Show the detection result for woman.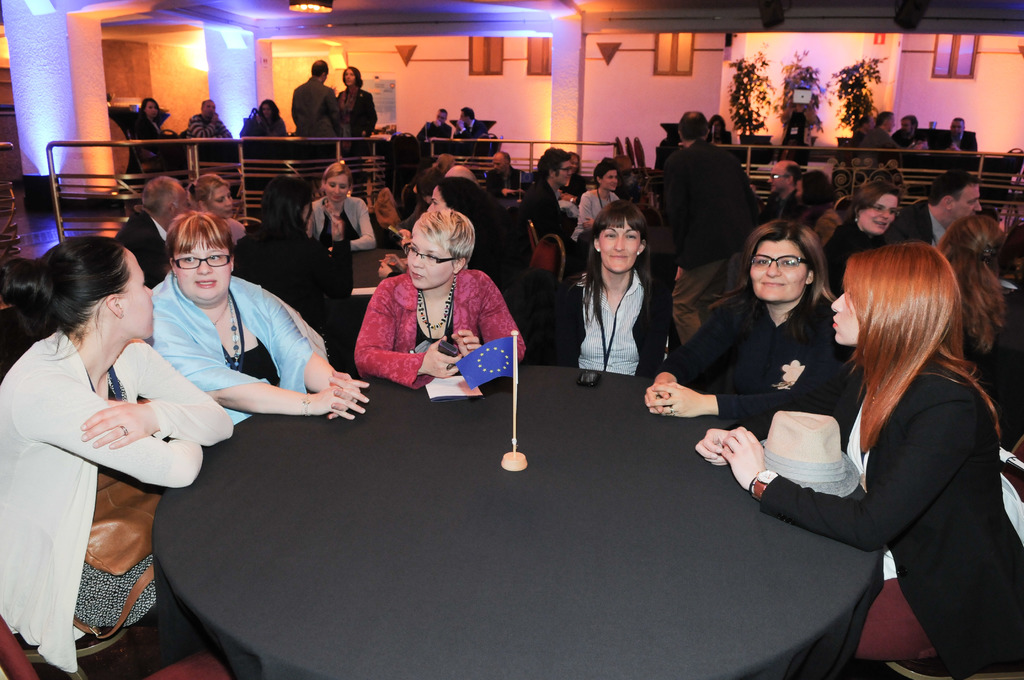
<bbox>927, 208, 1023, 444</bbox>.
